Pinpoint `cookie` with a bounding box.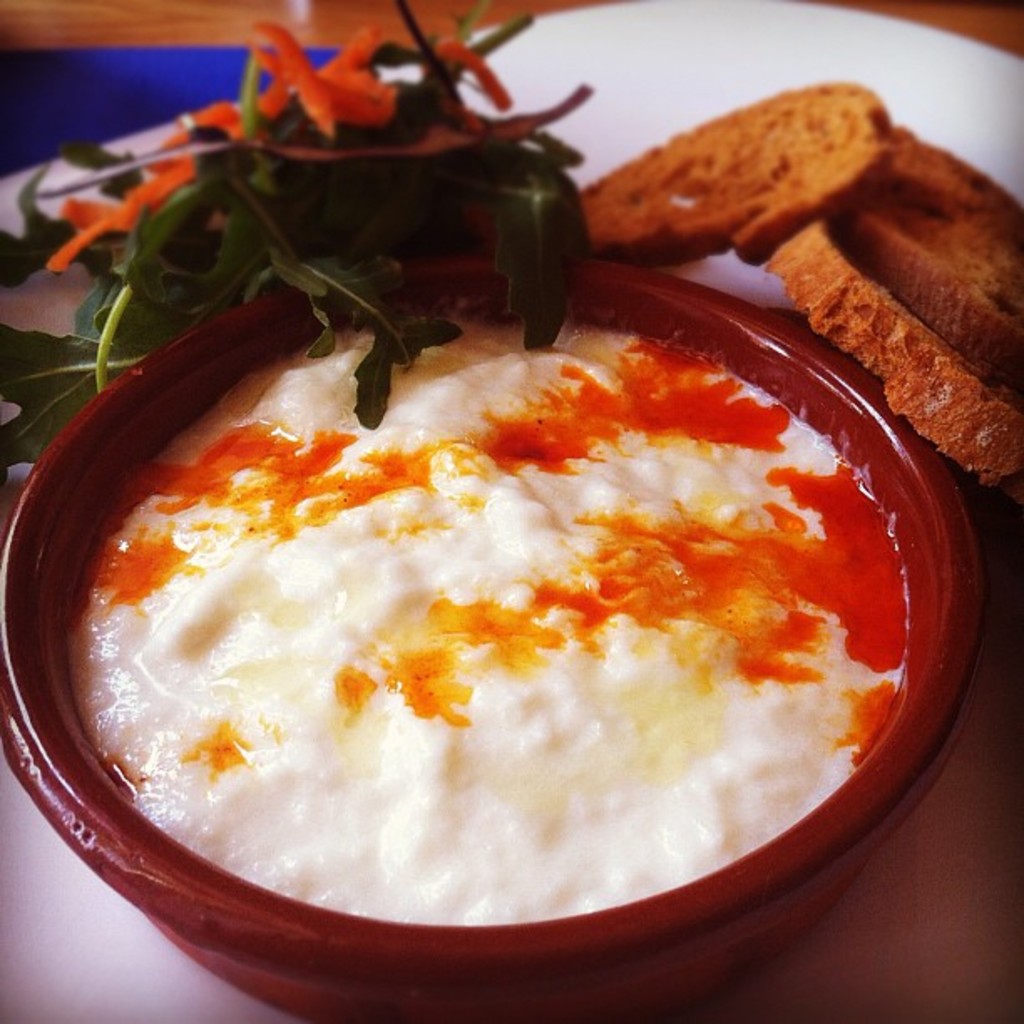
crop(761, 211, 1022, 507).
